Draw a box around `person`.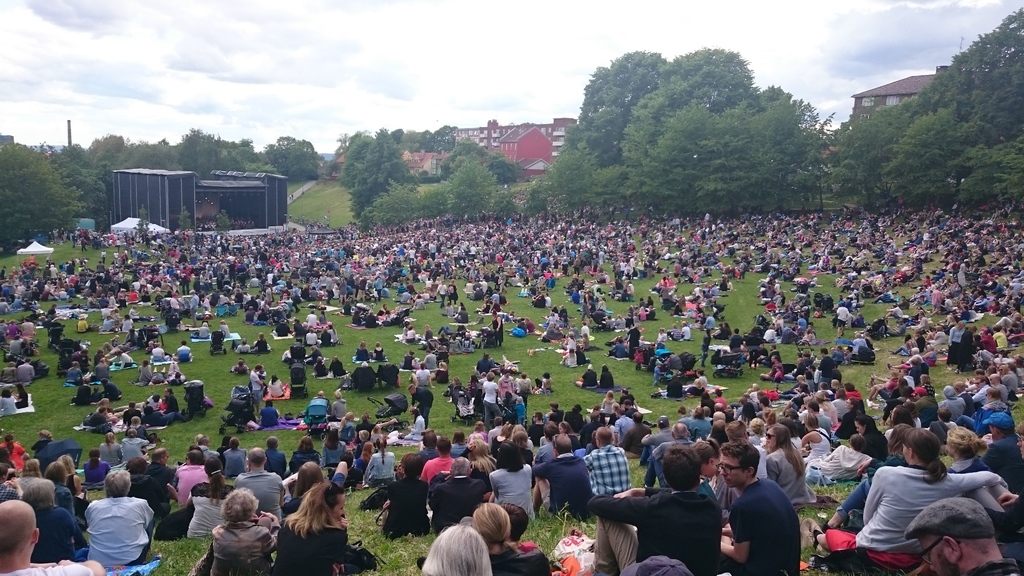
<bbox>420, 349, 442, 372</bbox>.
